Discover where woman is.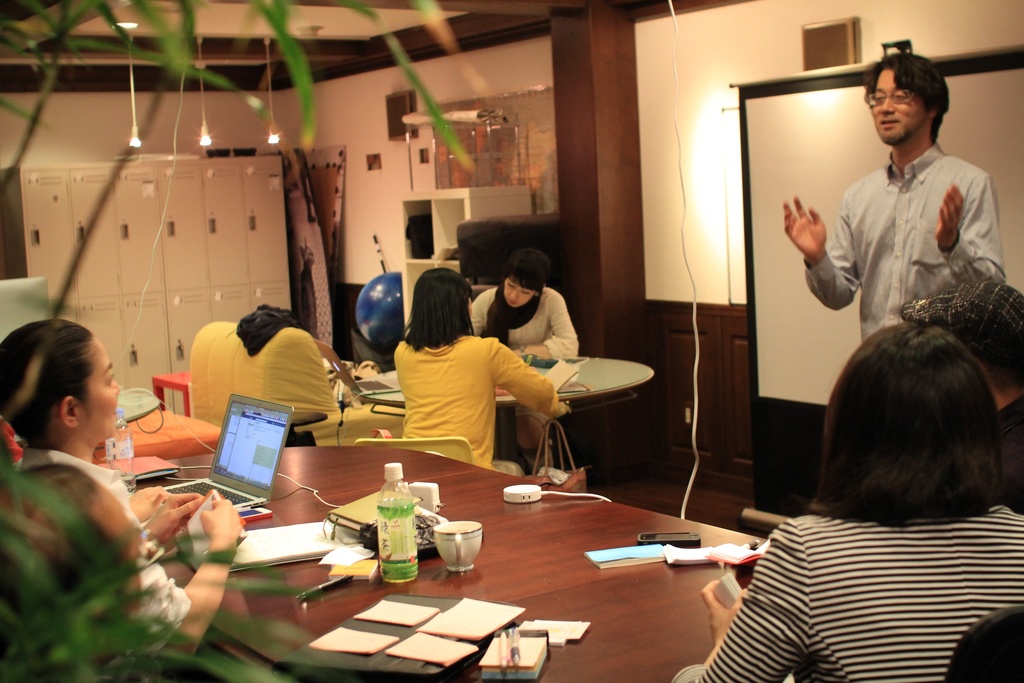
Discovered at 0, 317, 249, 661.
